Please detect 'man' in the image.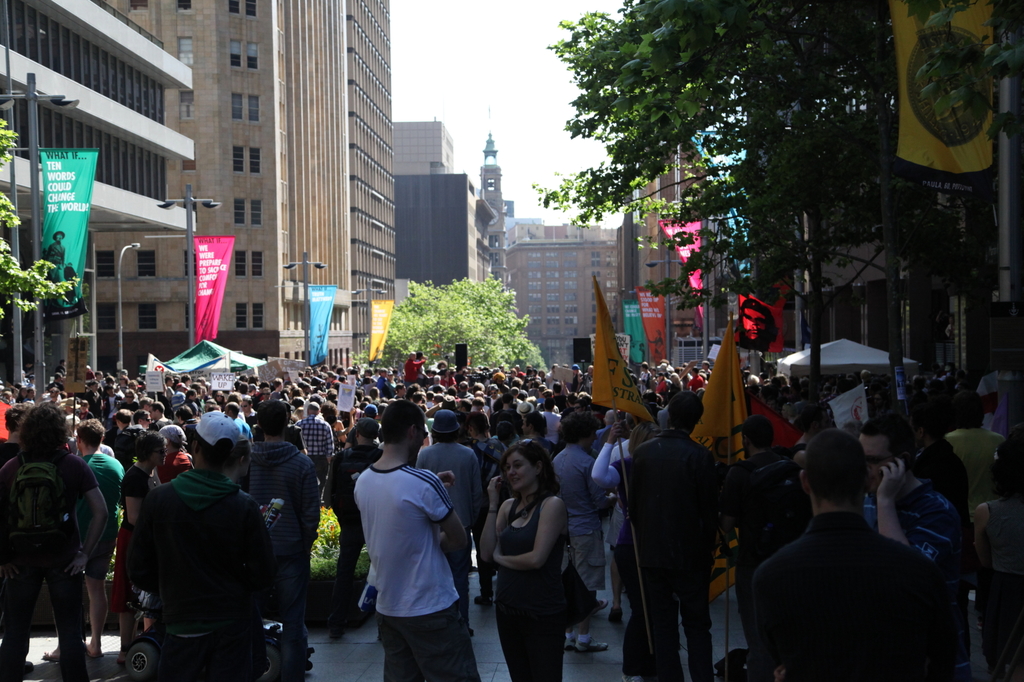
403, 348, 424, 390.
